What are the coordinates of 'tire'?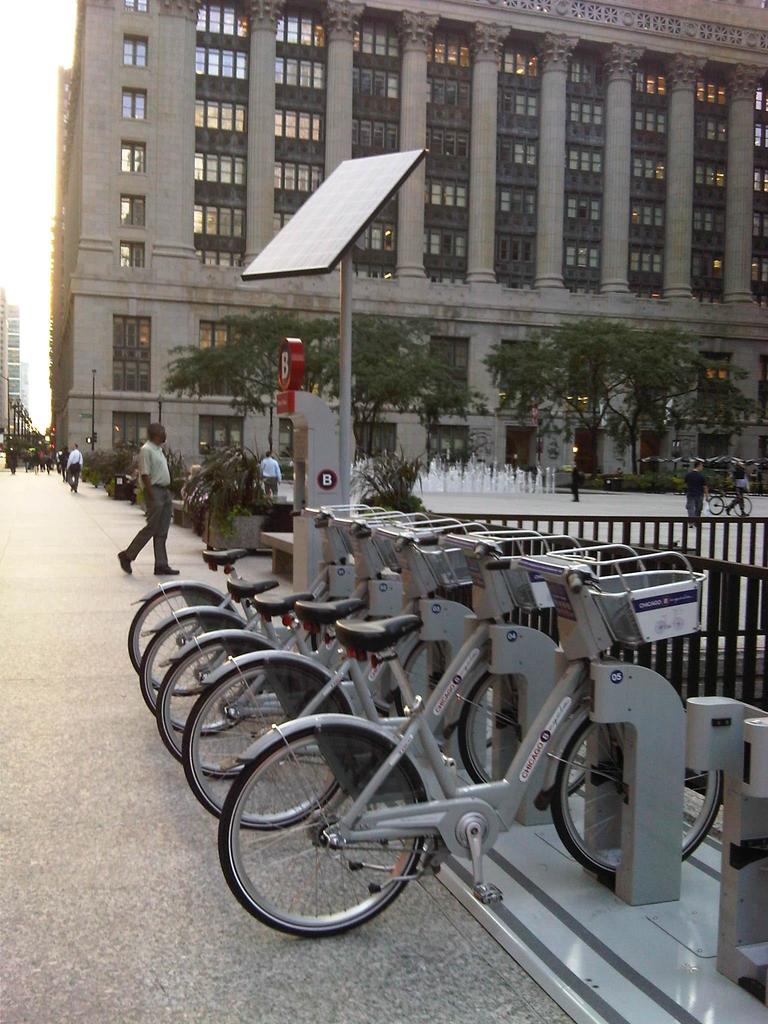
704,491,723,515.
